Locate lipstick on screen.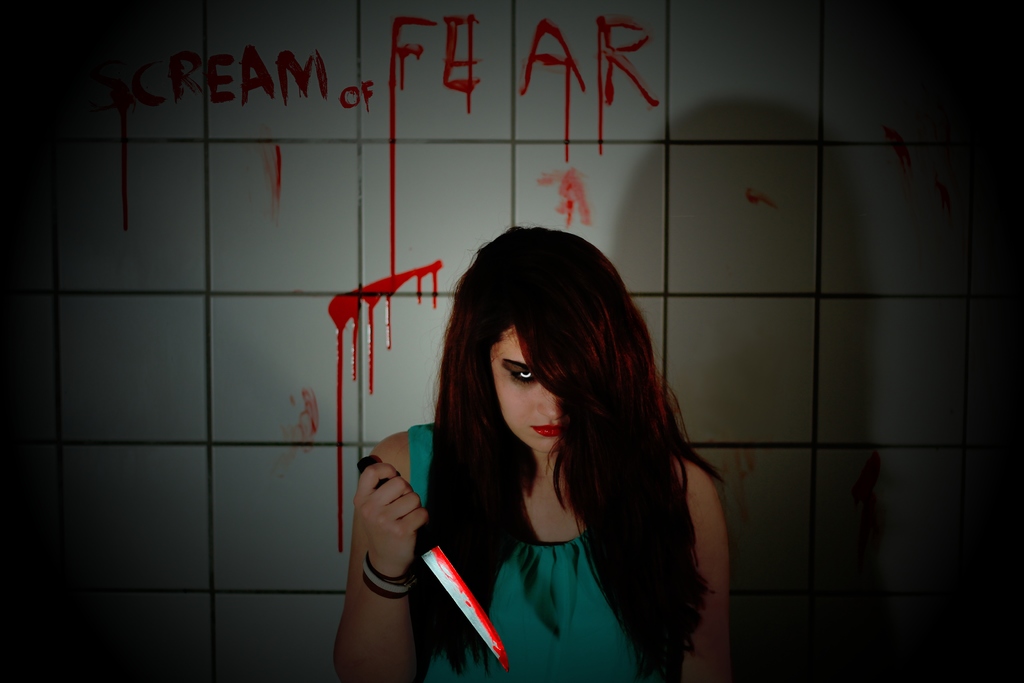
On screen at (left=532, top=425, right=563, bottom=436).
